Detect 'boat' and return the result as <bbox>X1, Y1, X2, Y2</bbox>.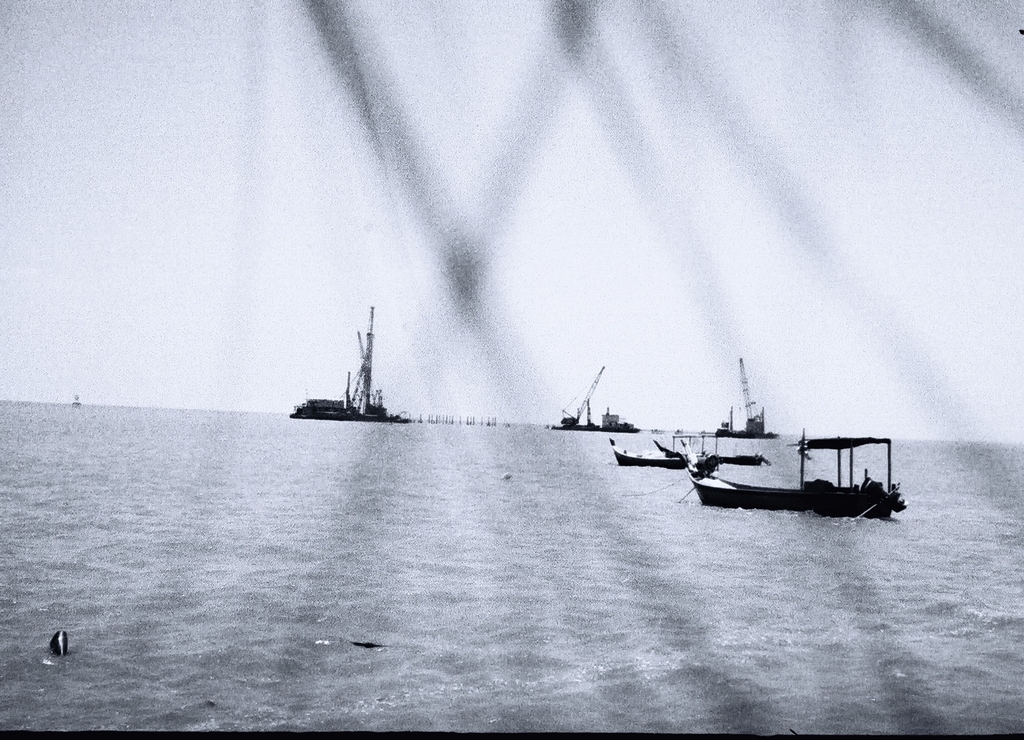
<bbox>682, 429, 907, 522</bbox>.
